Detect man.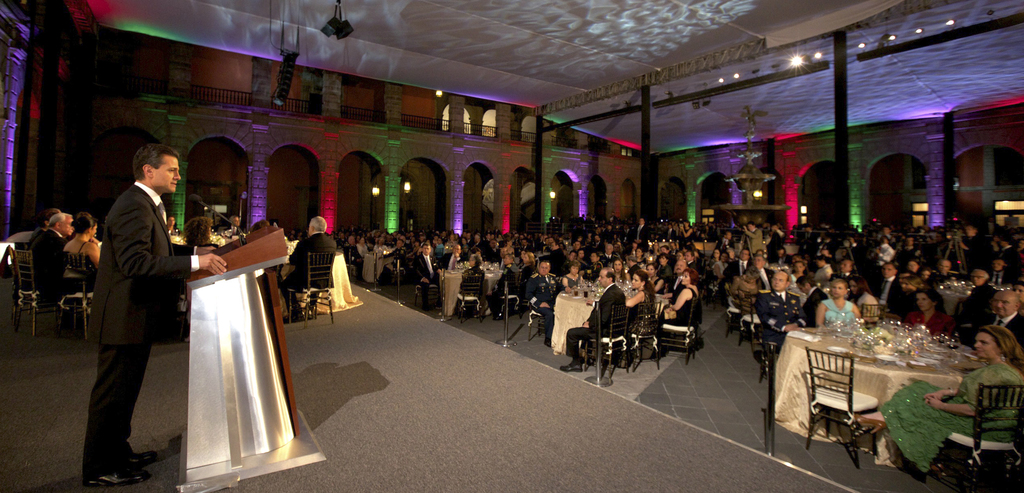
Detected at <bbox>874, 262, 908, 312</bbox>.
